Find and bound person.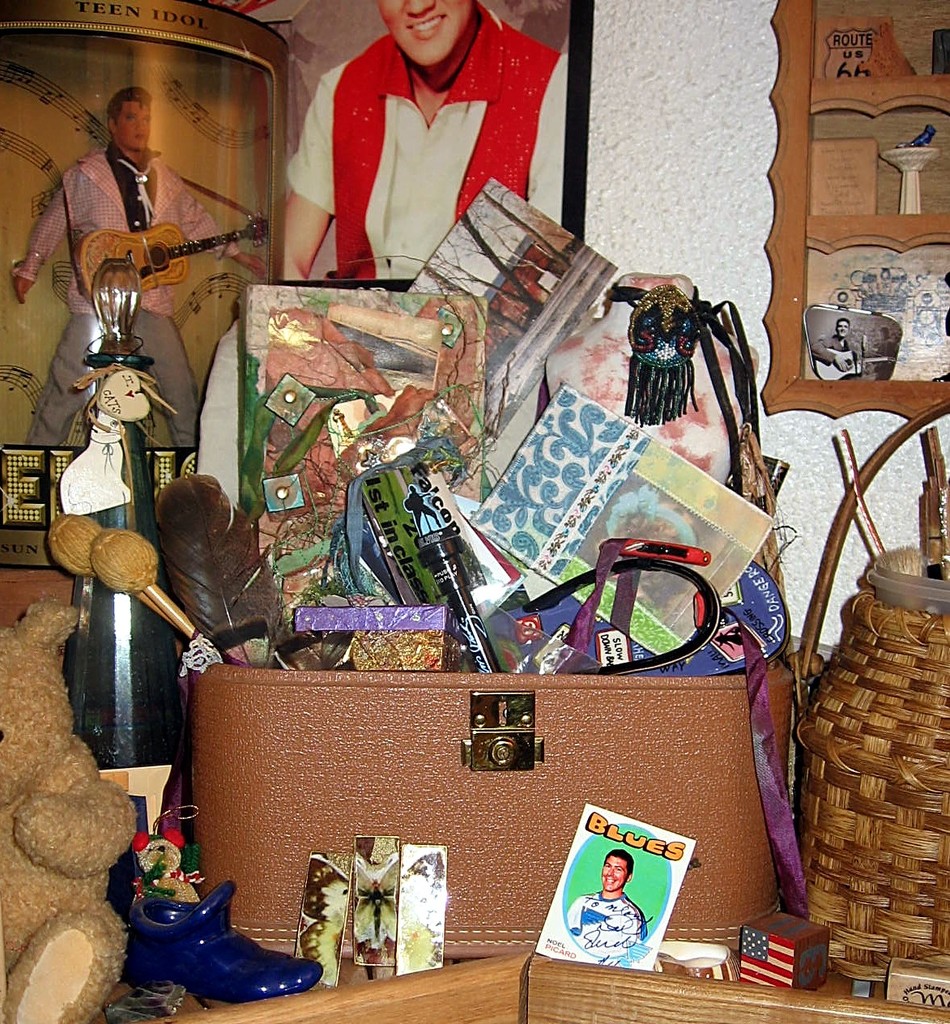
Bound: [277, 0, 569, 299].
